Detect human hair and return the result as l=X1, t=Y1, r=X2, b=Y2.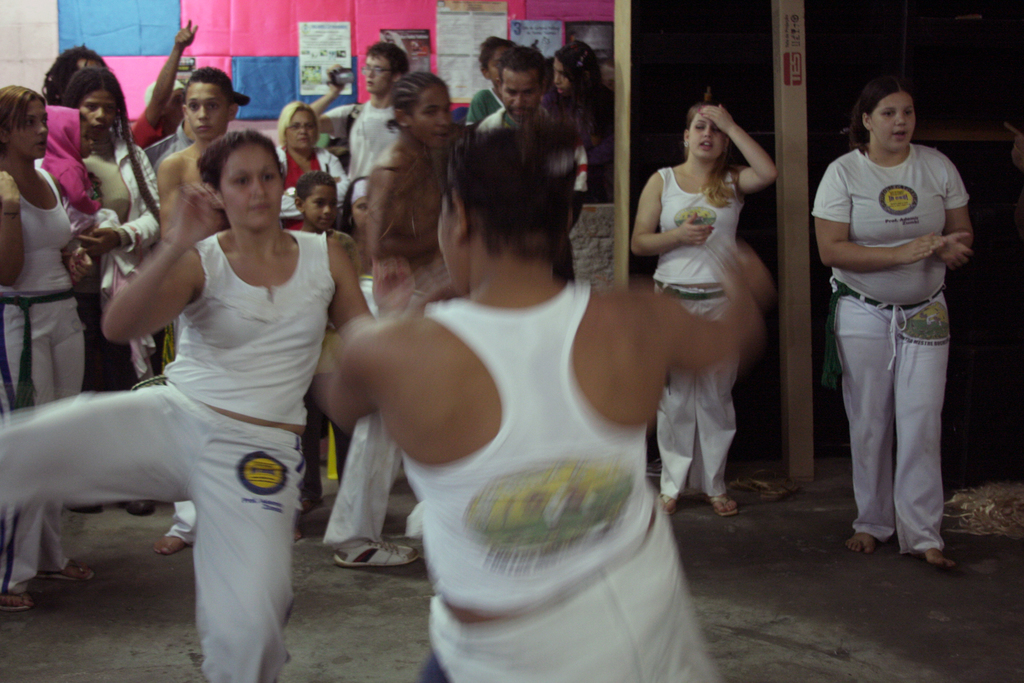
l=493, t=44, r=547, b=98.
